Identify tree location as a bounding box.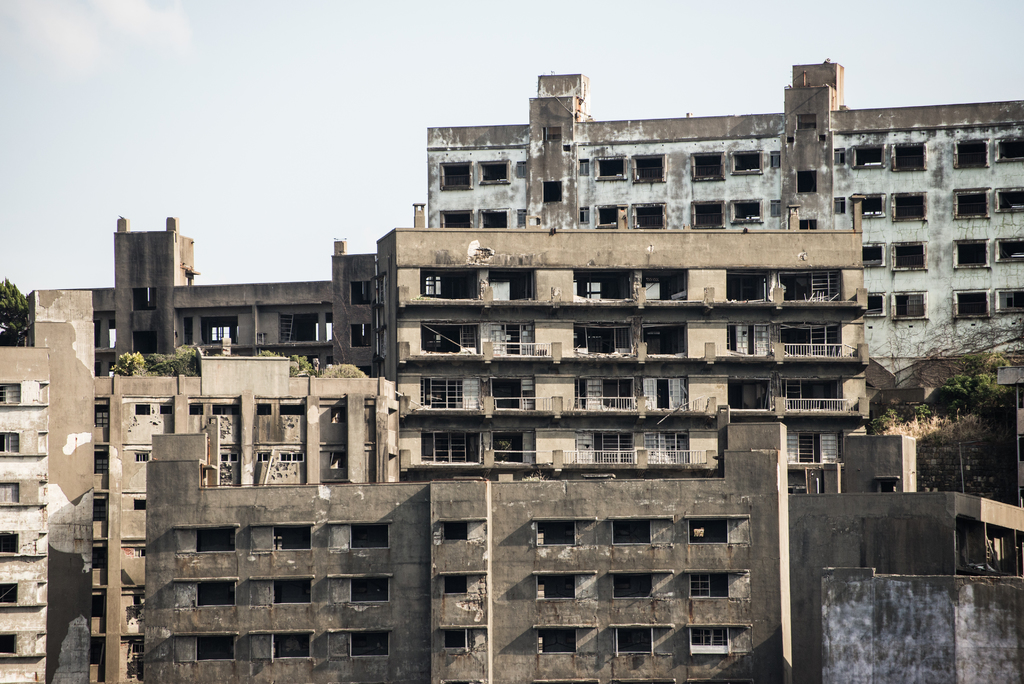
x1=109 y1=345 x2=150 y2=381.
